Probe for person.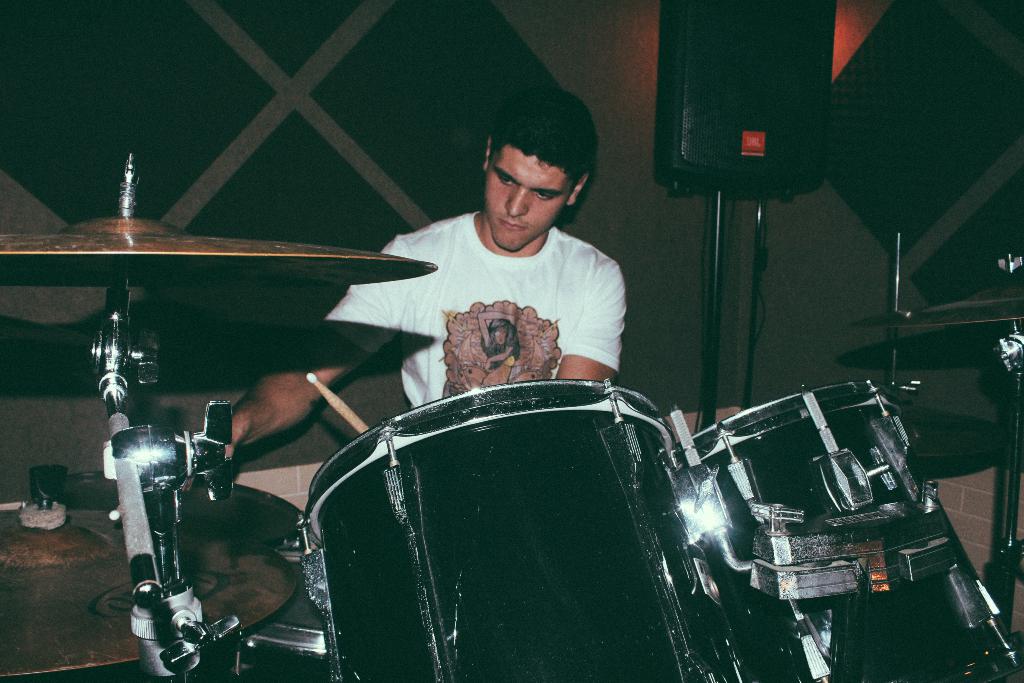
Probe result: 223,88,624,461.
